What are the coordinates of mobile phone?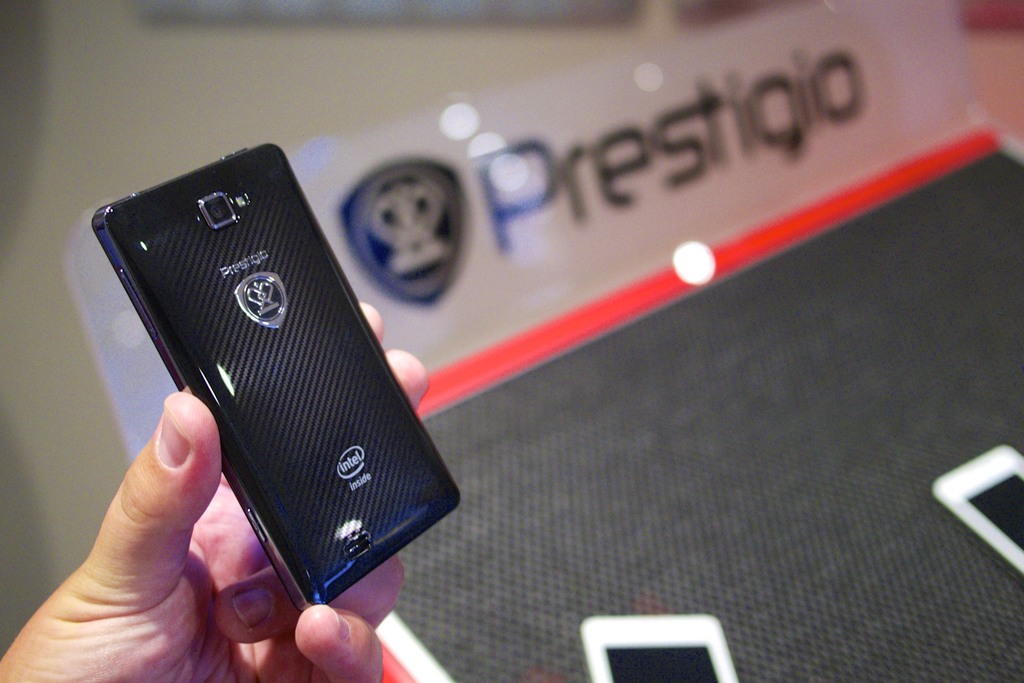
locate(580, 613, 739, 682).
